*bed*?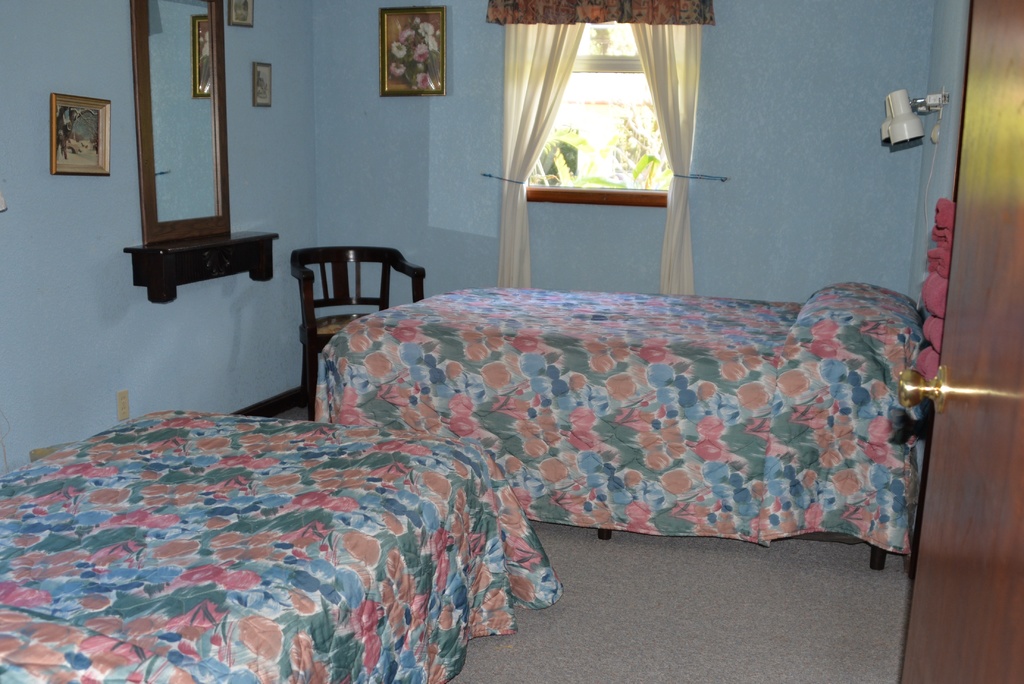
310 283 918 574
